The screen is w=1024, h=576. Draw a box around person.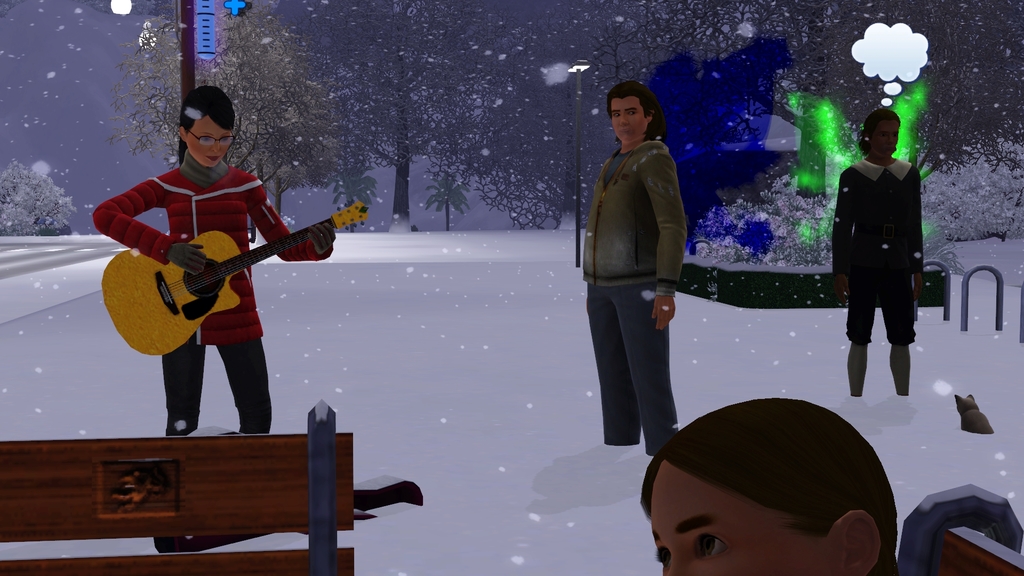
[left=582, top=78, right=687, bottom=457].
